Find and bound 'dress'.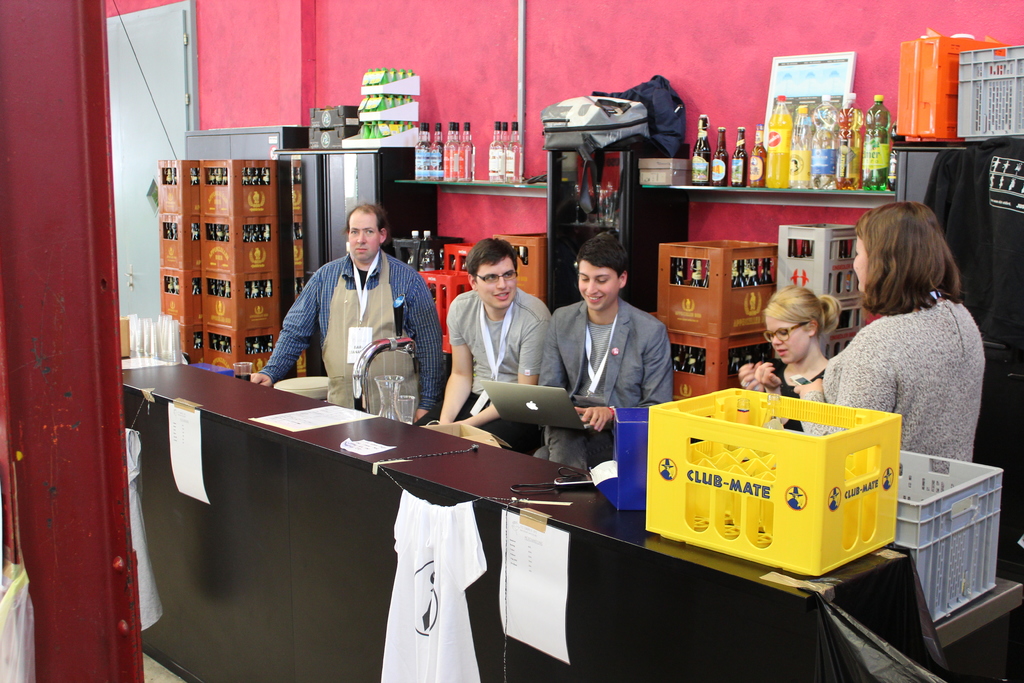
Bound: <region>794, 297, 993, 454</region>.
